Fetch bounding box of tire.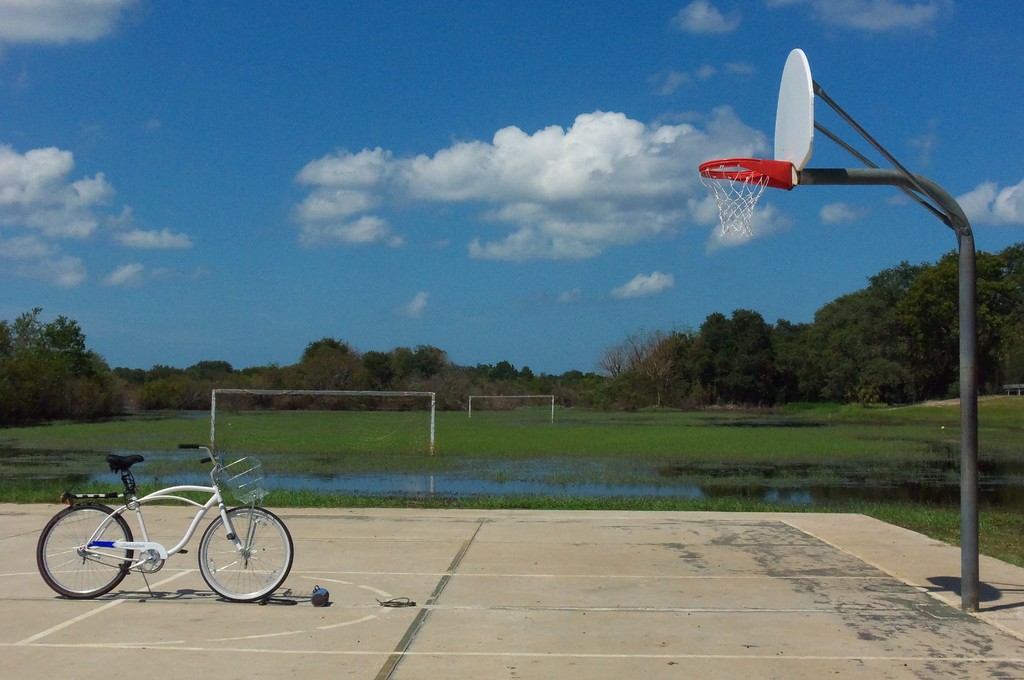
Bbox: detection(198, 503, 293, 601).
